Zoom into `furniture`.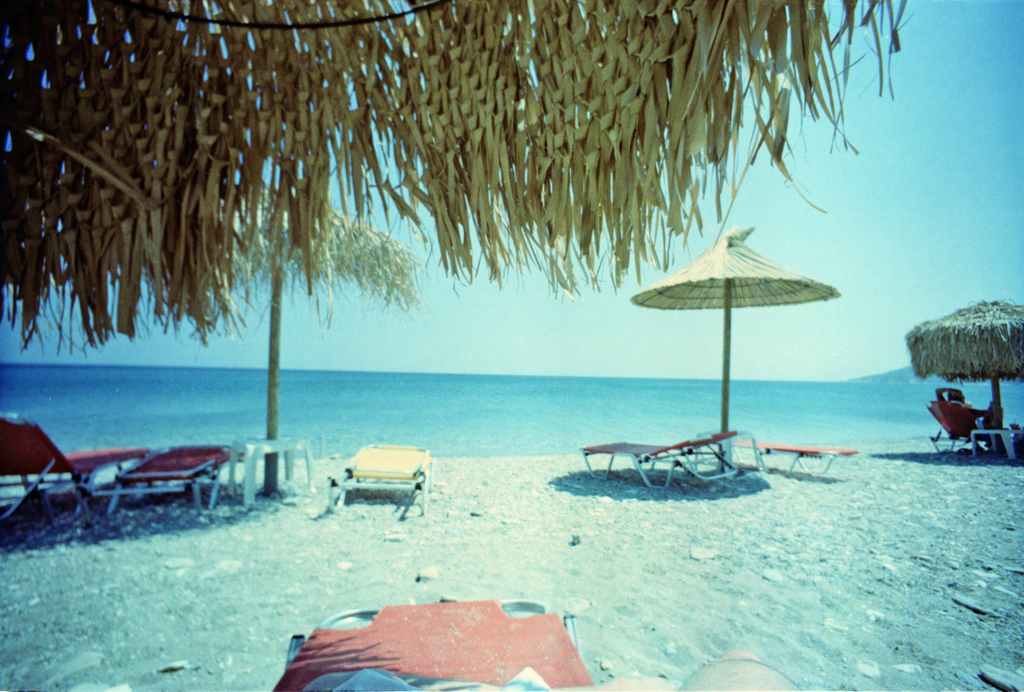
Zoom target: x1=925, y1=398, x2=989, y2=457.
